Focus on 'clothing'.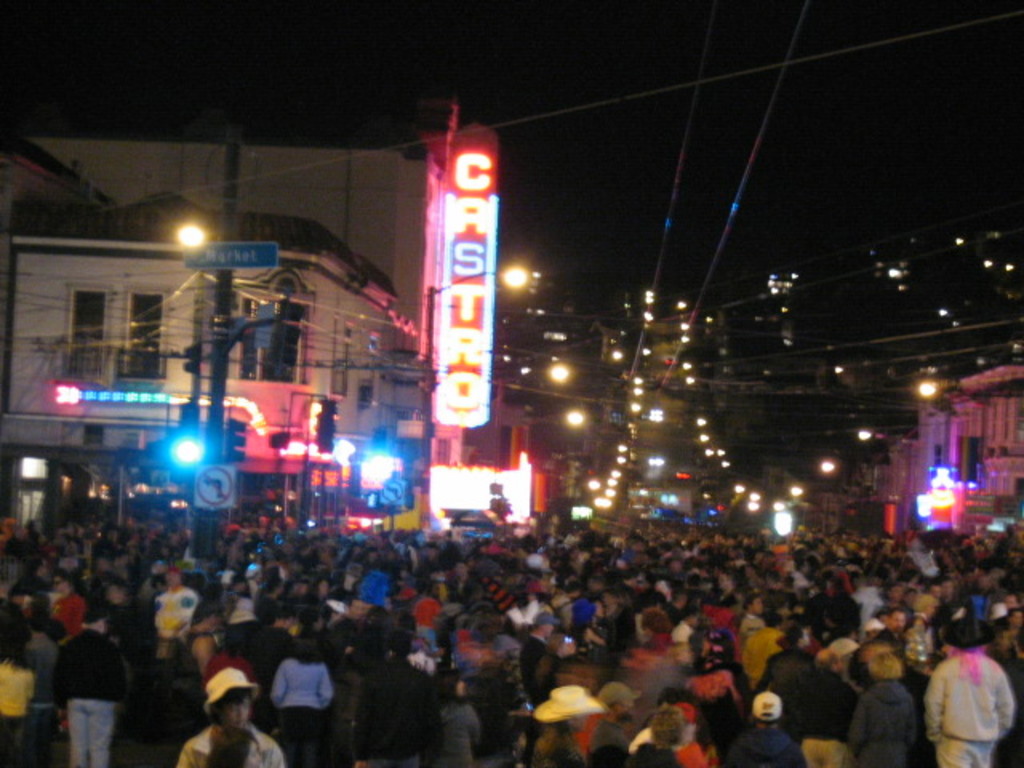
Focused at box=[352, 659, 434, 766].
